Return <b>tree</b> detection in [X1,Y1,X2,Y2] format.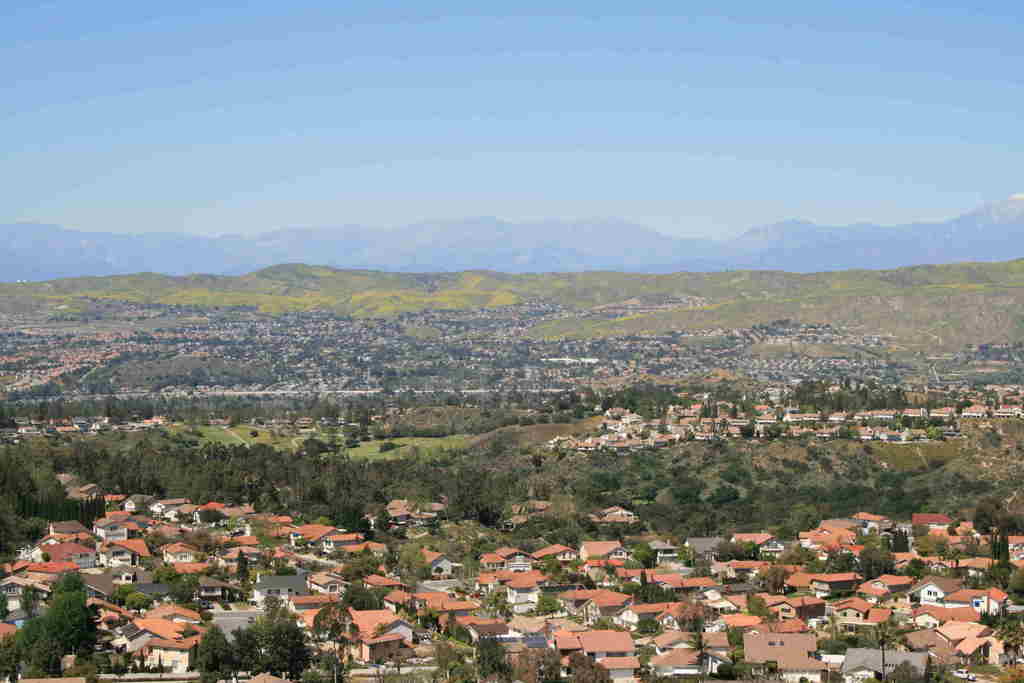
[955,400,961,416].
